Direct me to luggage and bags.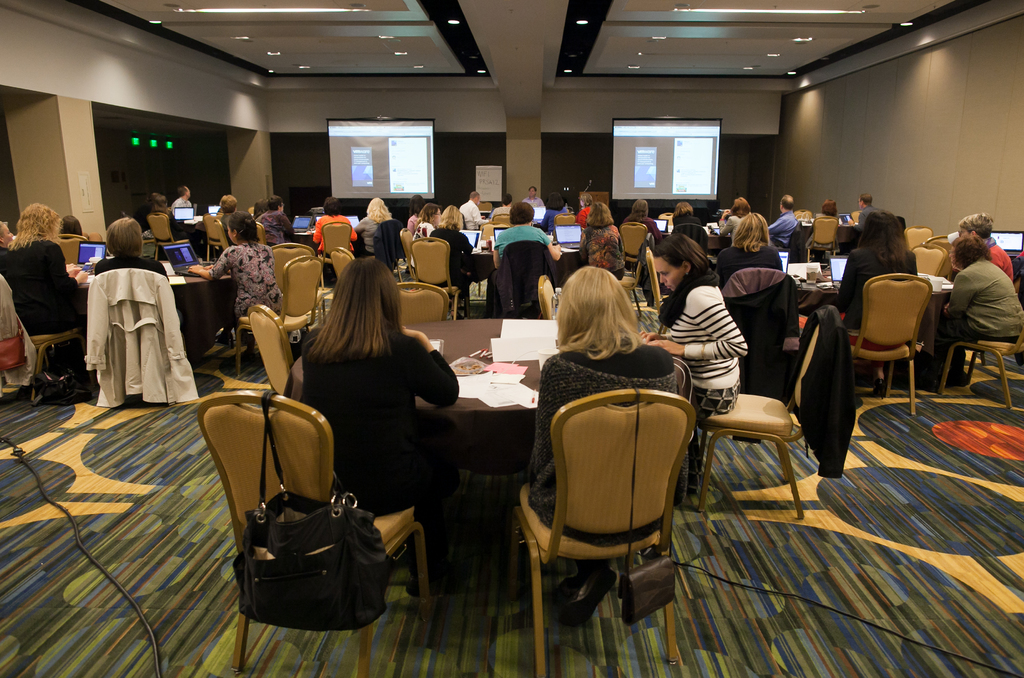
Direction: l=27, t=366, r=95, b=409.
